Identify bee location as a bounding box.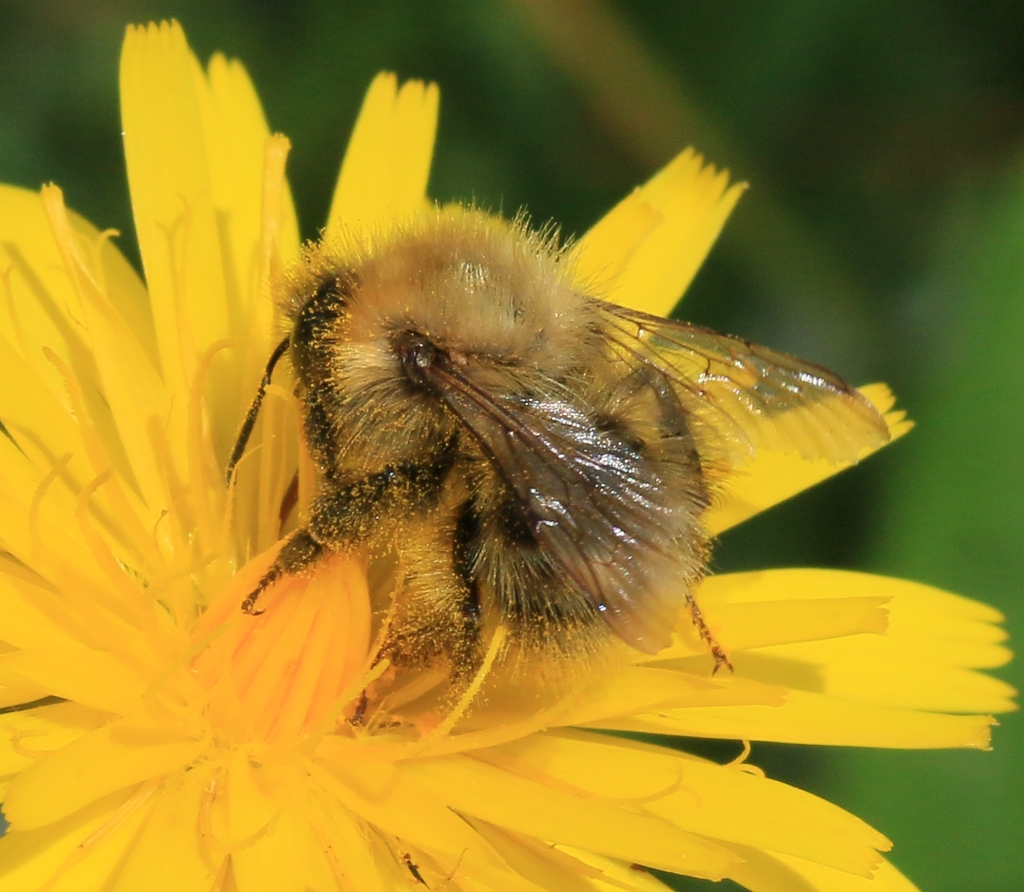
(228, 229, 876, 733).
